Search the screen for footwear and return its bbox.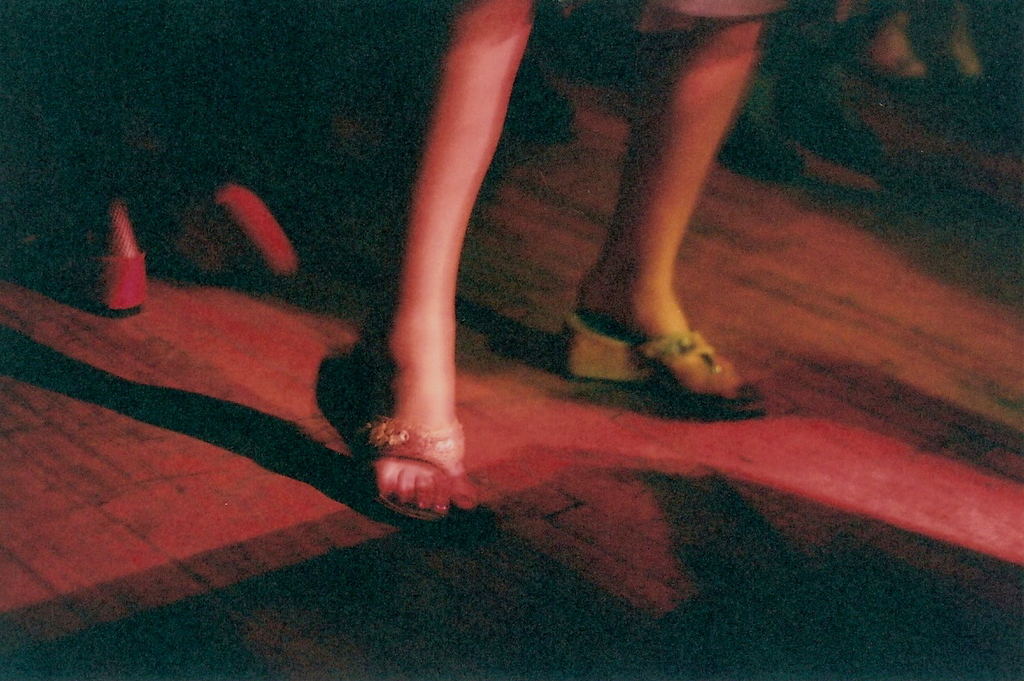
Found: bbox=[368, 419, 468, 524].
